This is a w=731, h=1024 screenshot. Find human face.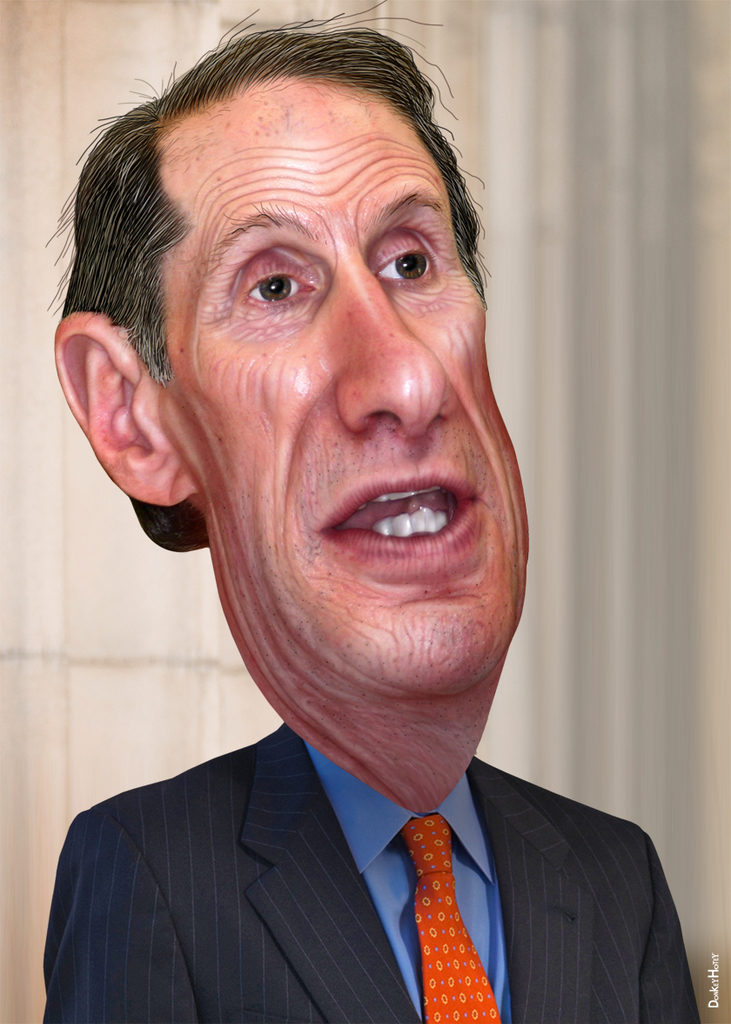
Bounding box: select_region(178, 69, 528, 731).
